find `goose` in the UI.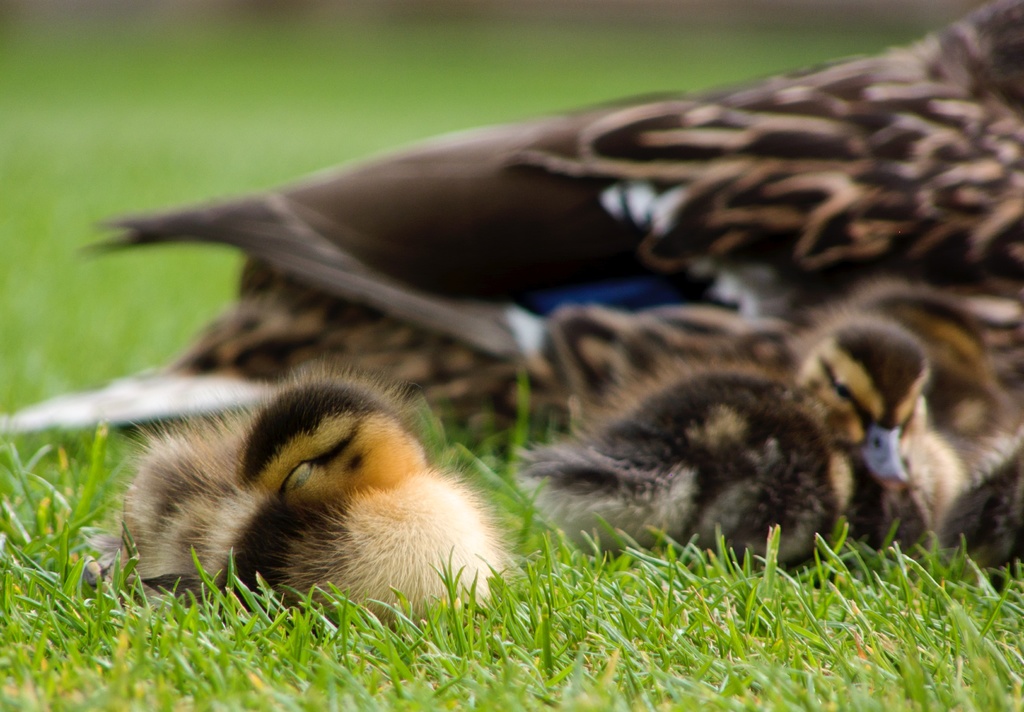
UI element at left=525, top=319, right=963, bottom=569.
